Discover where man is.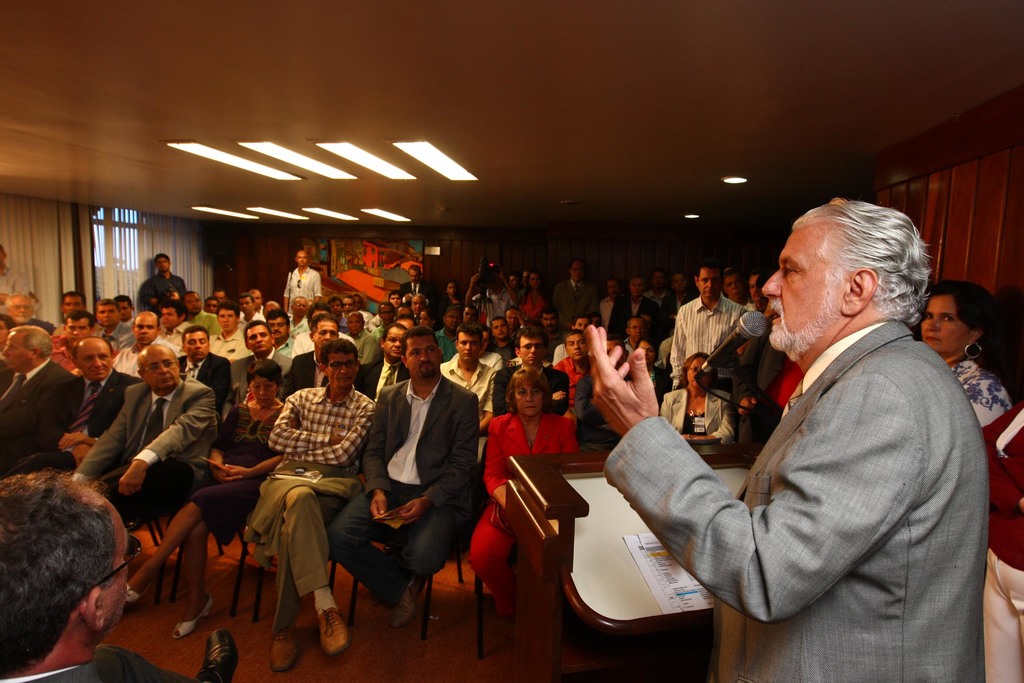
Discovered at (left=401, top=263, right=424, bottom=298).
